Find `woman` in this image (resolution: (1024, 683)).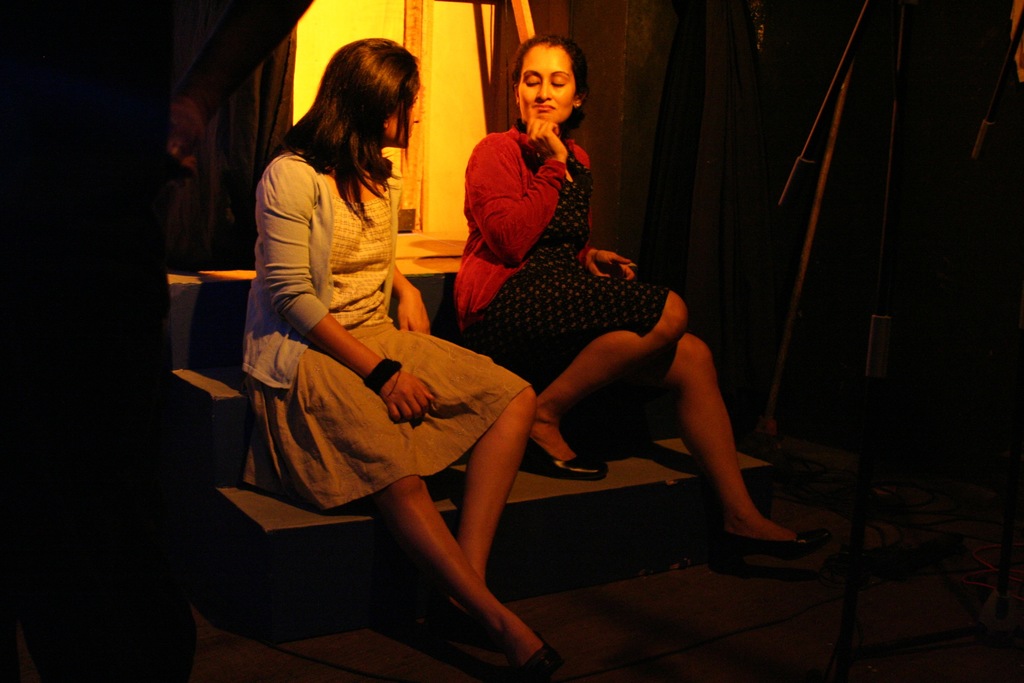
box=[228, 24, 497, 621].
